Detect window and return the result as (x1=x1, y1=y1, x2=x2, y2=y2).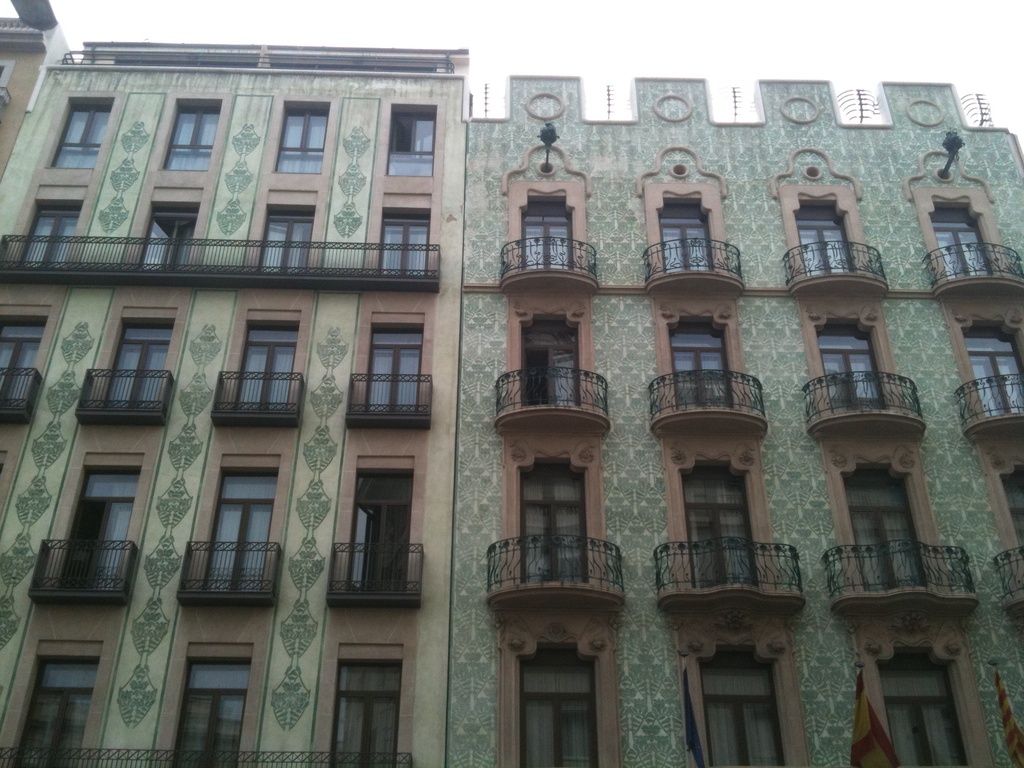
(x1=797, y1=197, x2=863, y2=273).
